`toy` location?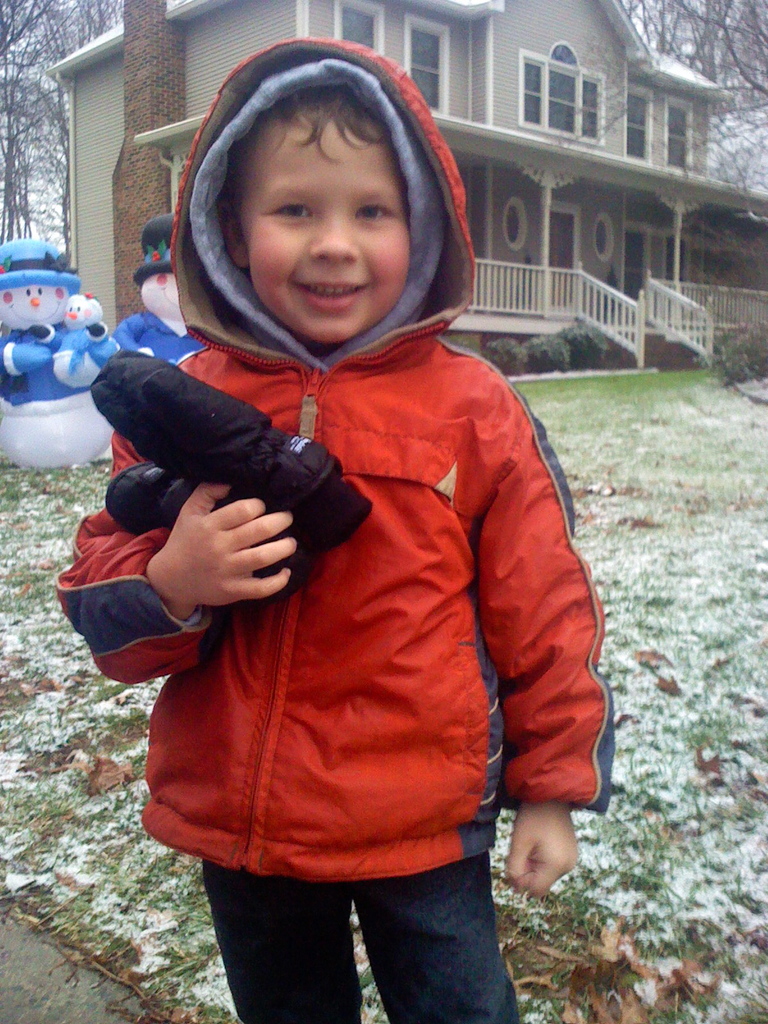
select_region(0, 234, 119, 470)
